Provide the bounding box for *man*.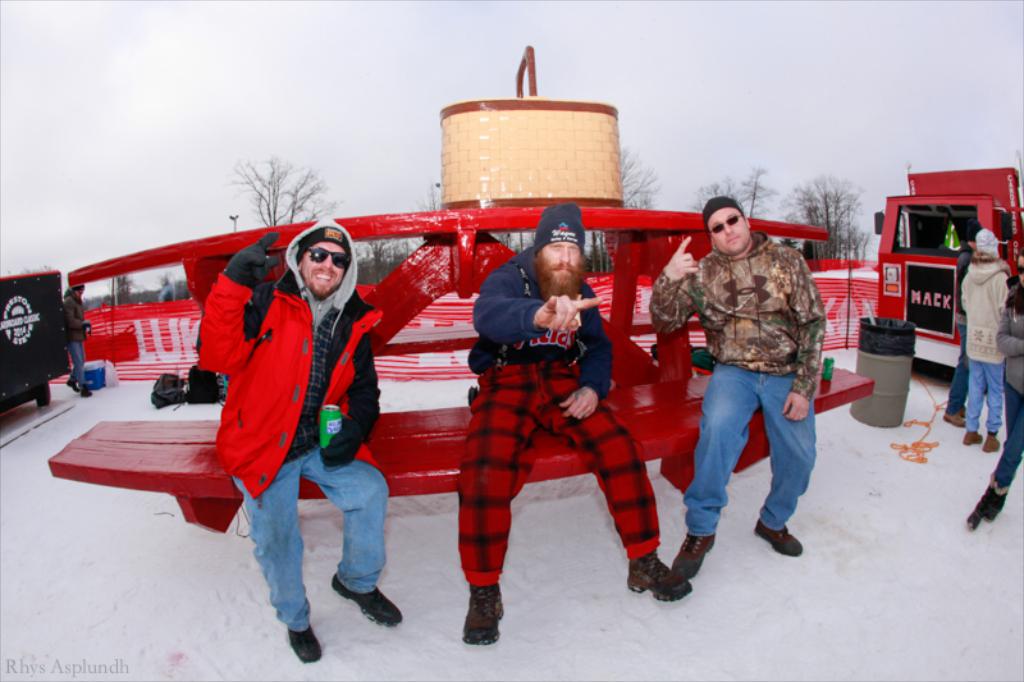
x1=947, y1=238, x2=1014, y2=430.
